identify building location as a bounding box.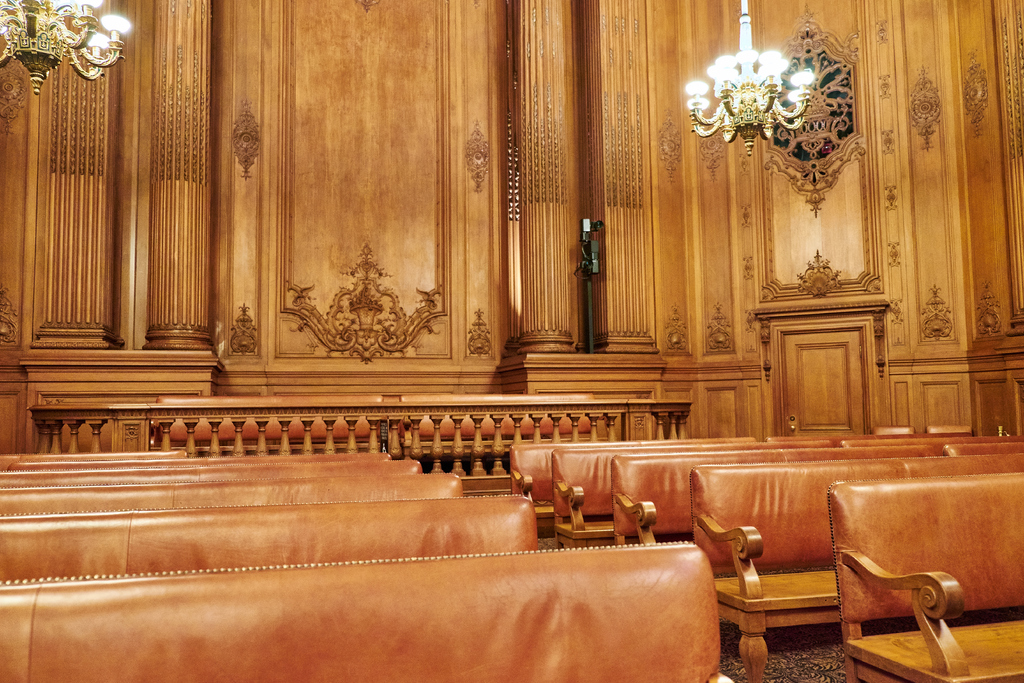
select_region(0, 0, 1023, 682).
